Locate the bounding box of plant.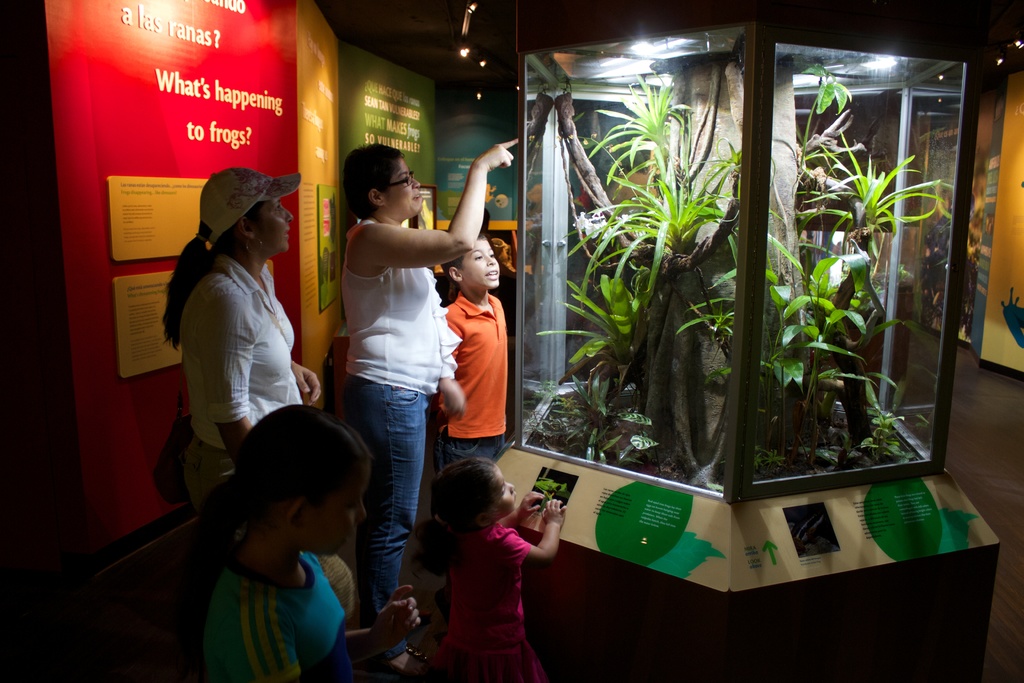
Bounding box: {"left": 763, "top": 60, "right": 932, "bottom": 465}.
